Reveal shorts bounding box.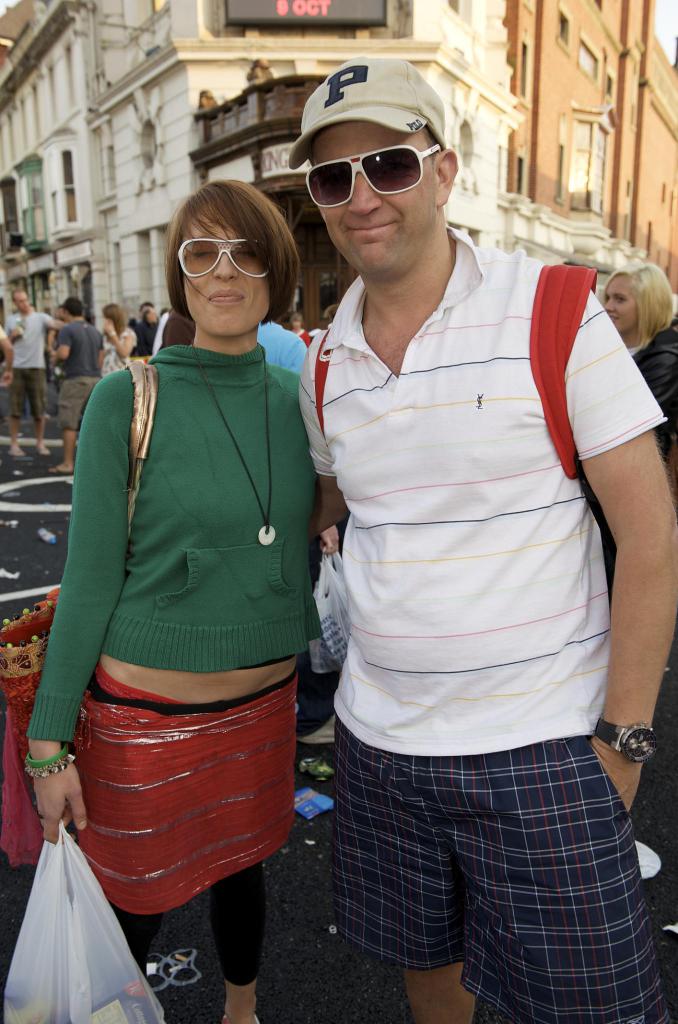
Revealed: 8:371:53:419.
